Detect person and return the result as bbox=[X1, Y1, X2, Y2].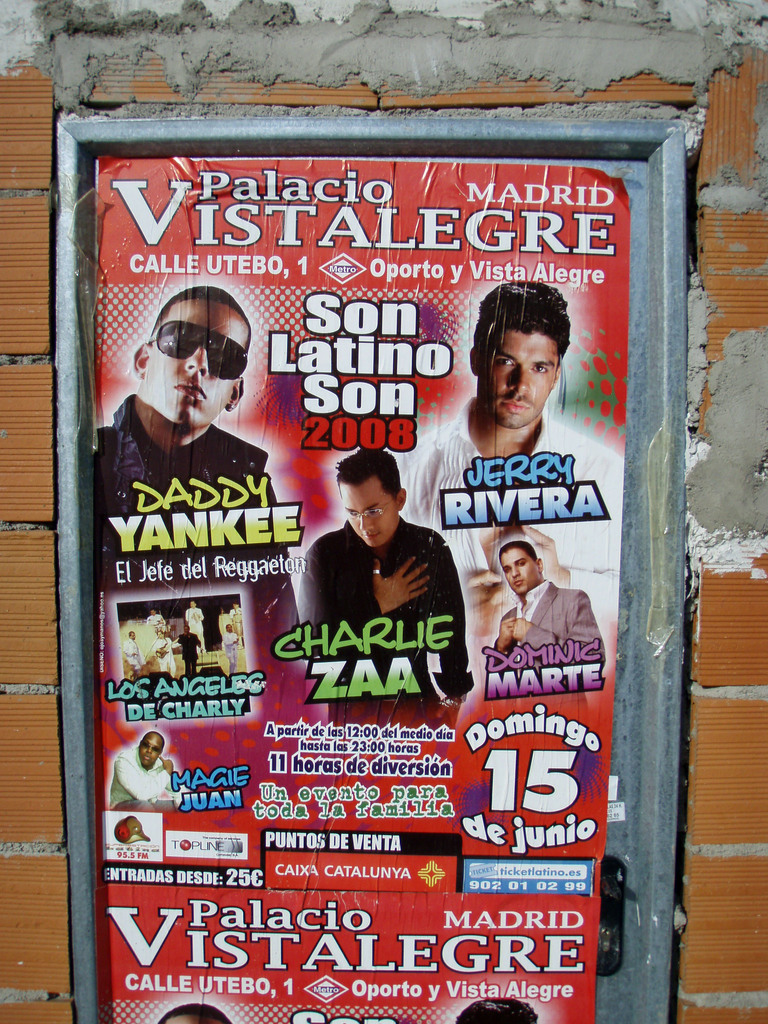
bbox=[494, 541, 611, 684].
